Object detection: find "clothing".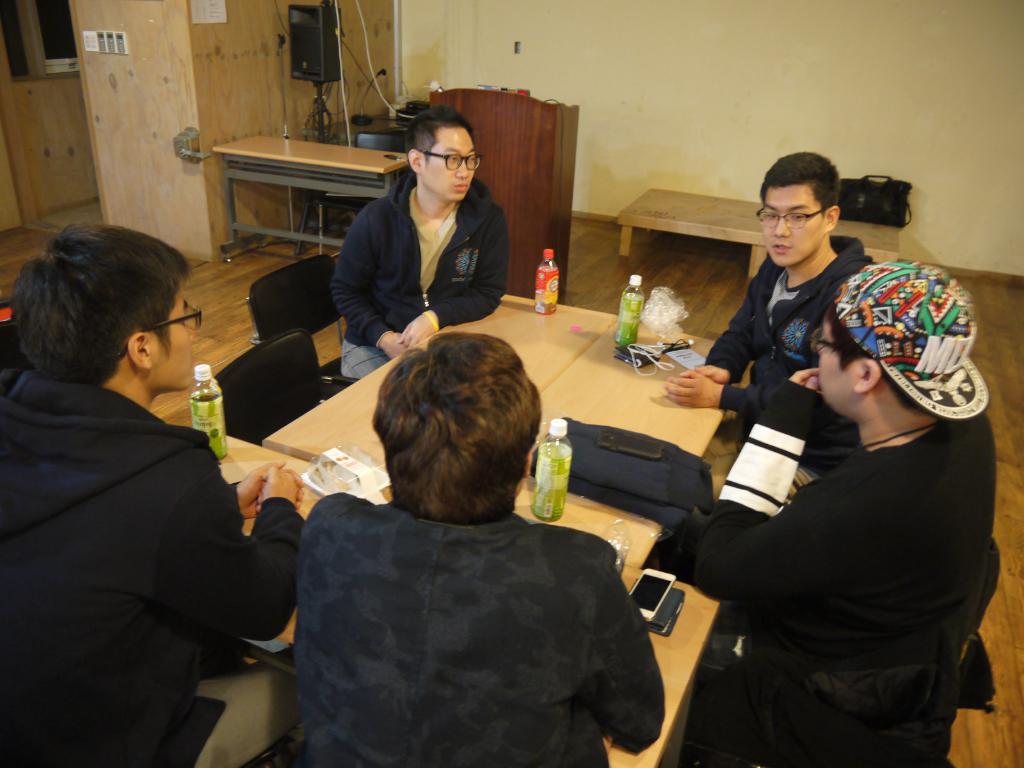
detection(304, 489, 668, 767).
